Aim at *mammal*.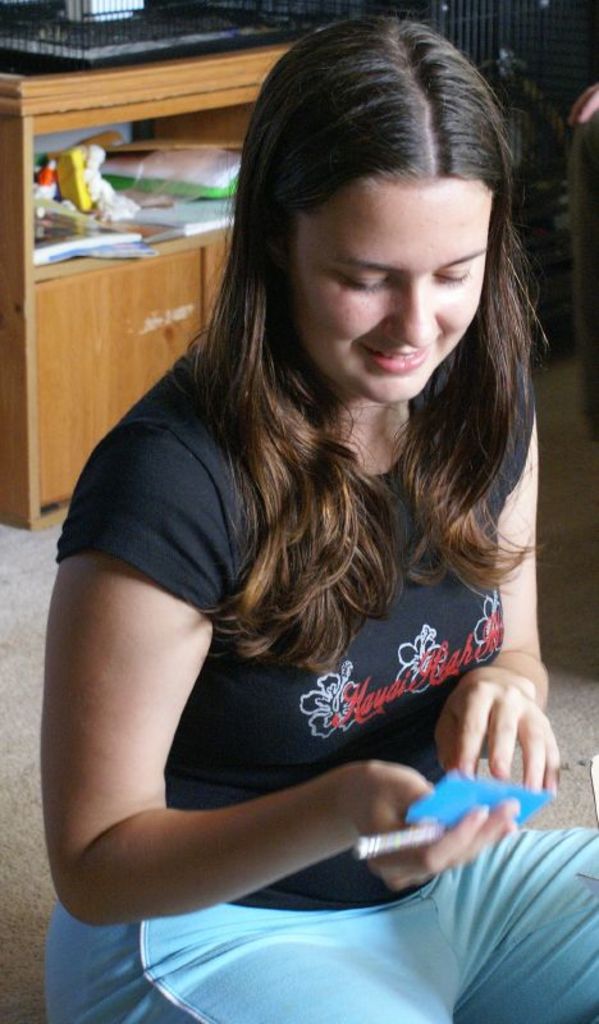
Aimed at (x1=42, y1=8, x2=598, y2=1023).
